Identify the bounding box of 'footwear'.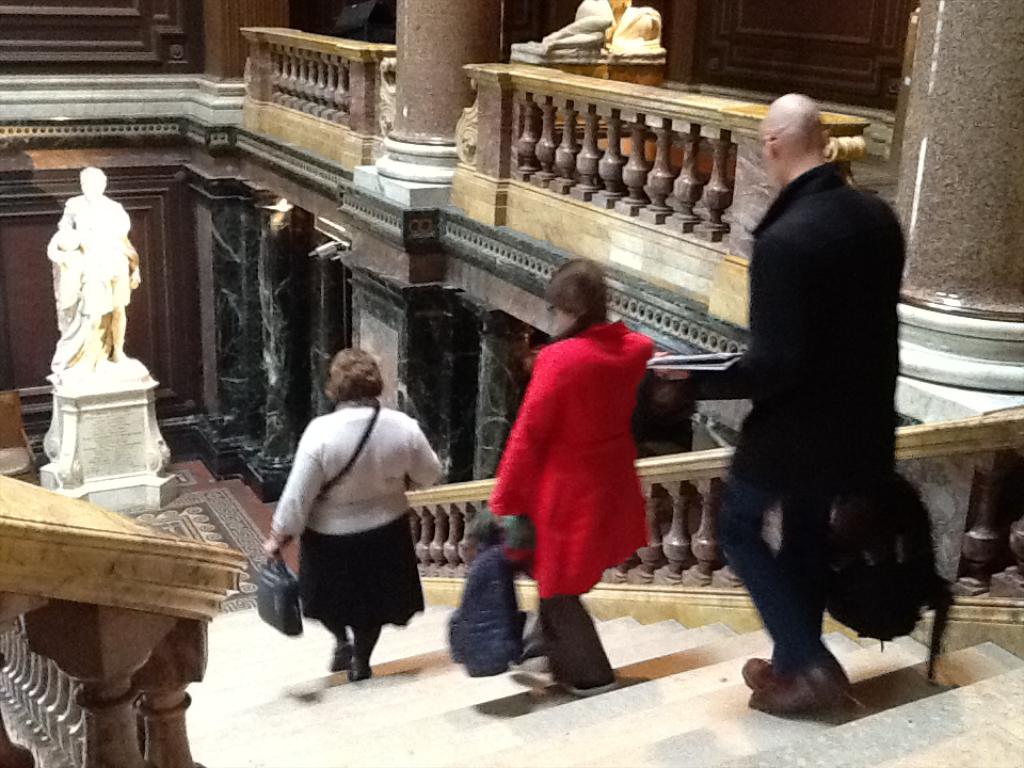
pyautogui.locateOnScreen(350, 659, 370, 684).
